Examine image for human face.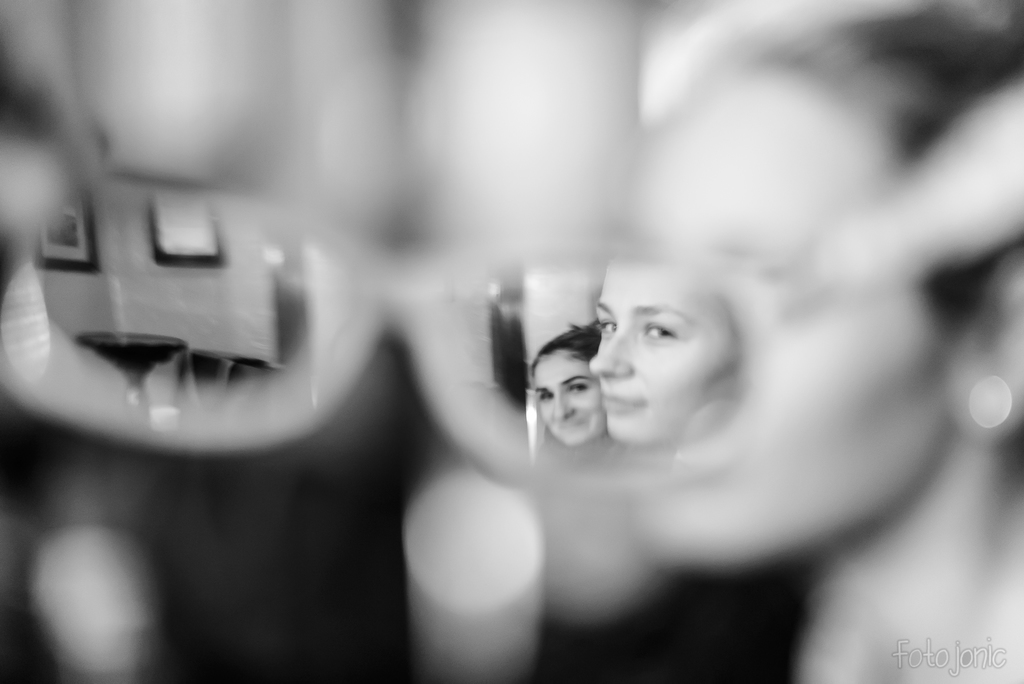
Examination result: bbox(531, 354, 611, 448).
